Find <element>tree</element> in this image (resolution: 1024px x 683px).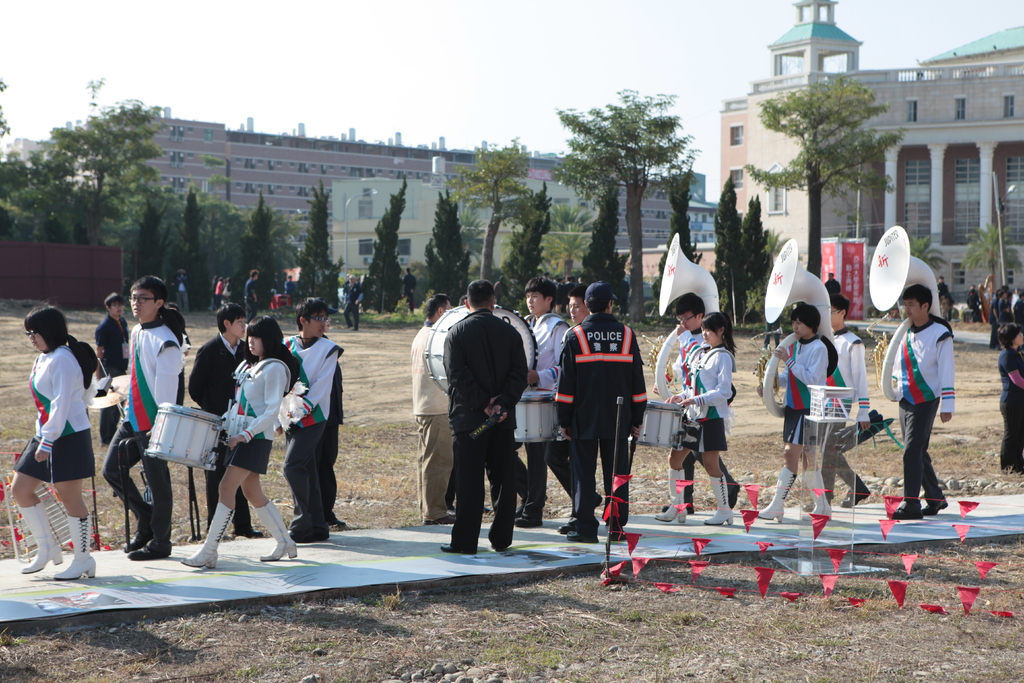
[120,195,164,311].
